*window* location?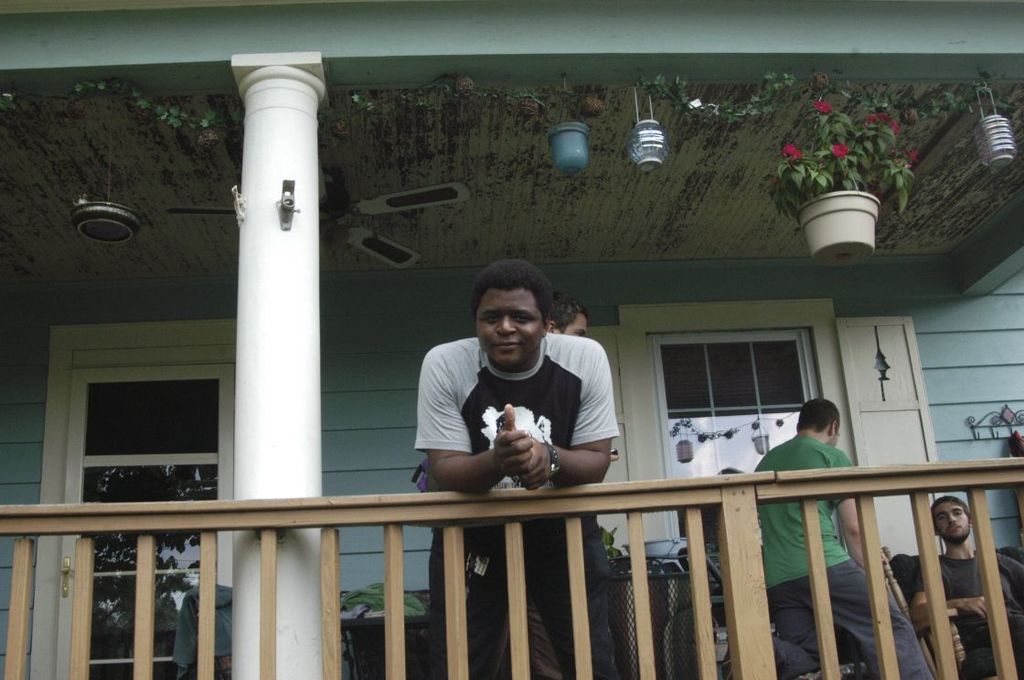
locate(579, 299, 955, 579)
